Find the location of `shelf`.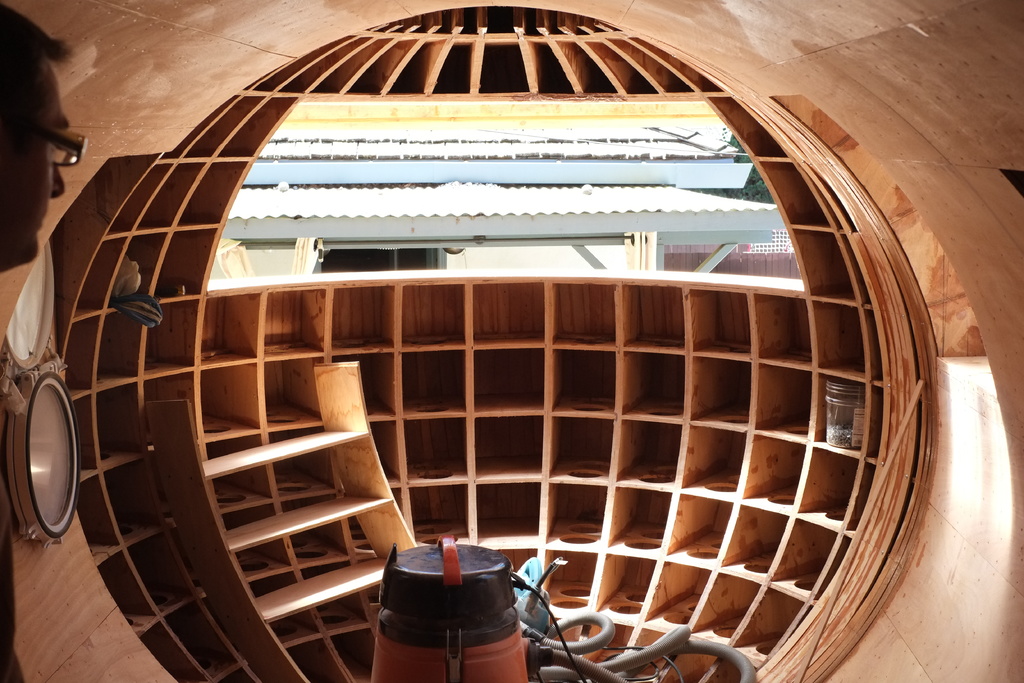
Location: <region>550, 347, 624, 418</region>.
